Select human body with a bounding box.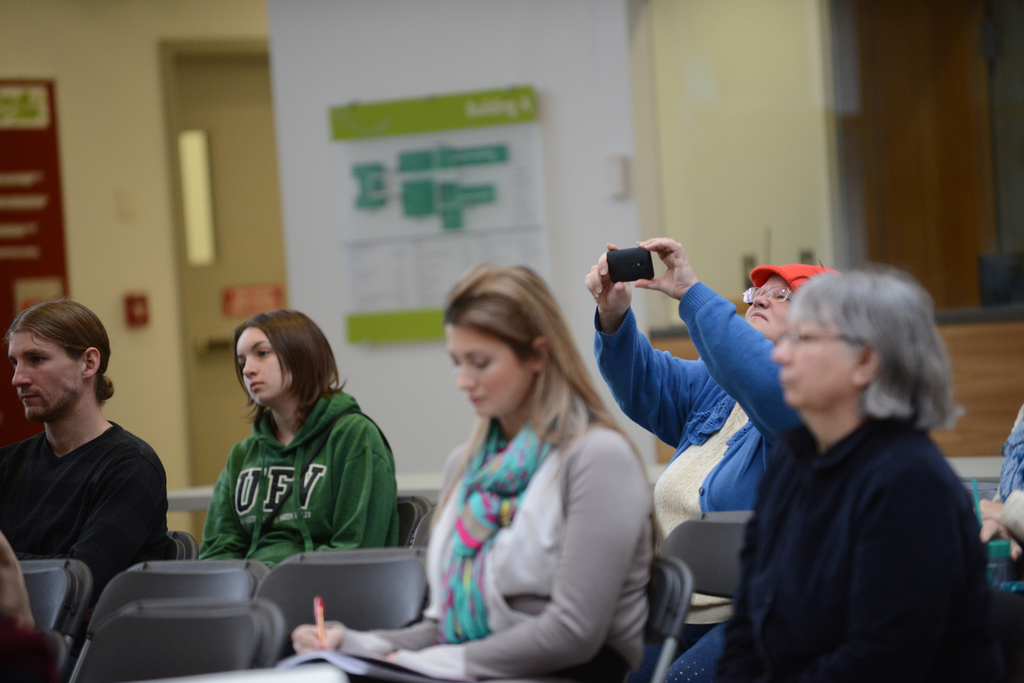
<region>0, 284, 169, 643</region>.
